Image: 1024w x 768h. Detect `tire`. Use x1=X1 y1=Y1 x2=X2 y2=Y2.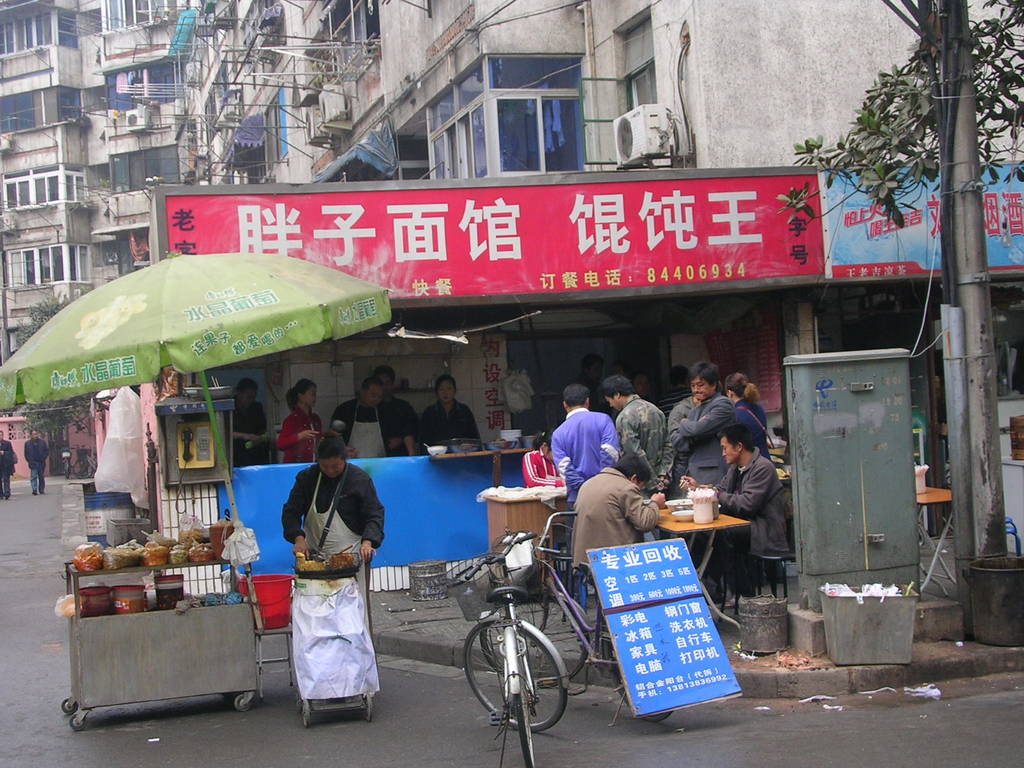
x1=69 y1=714 x2=89 y2=736.
